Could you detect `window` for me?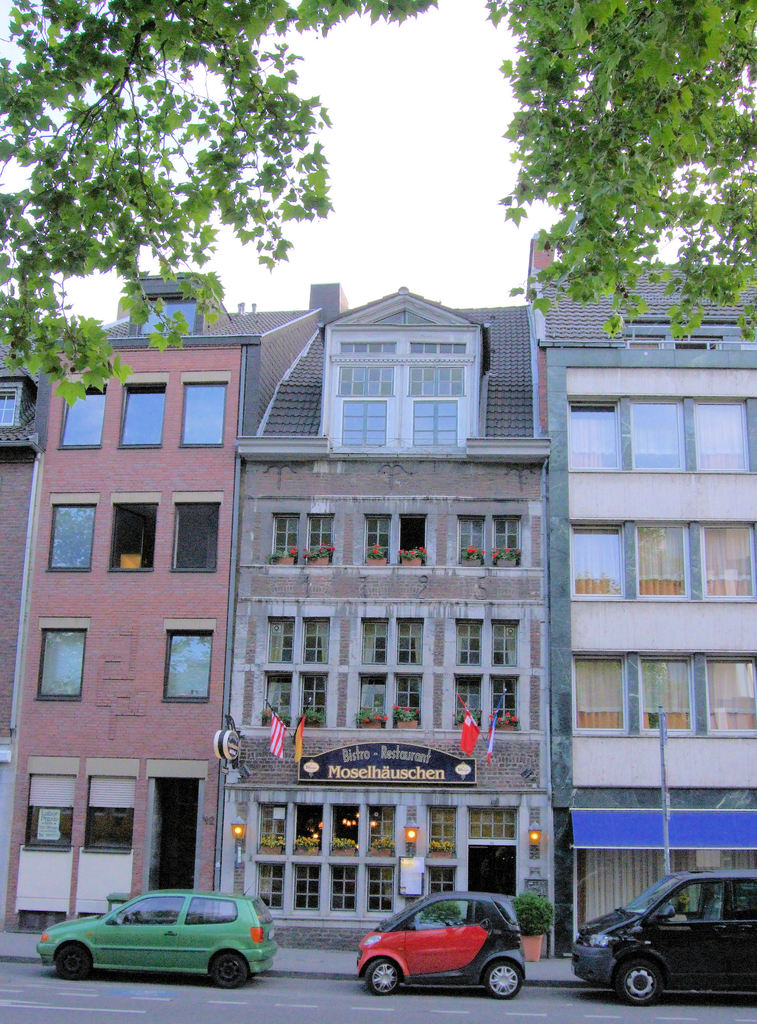
Detection result: 492,516,520,565.
